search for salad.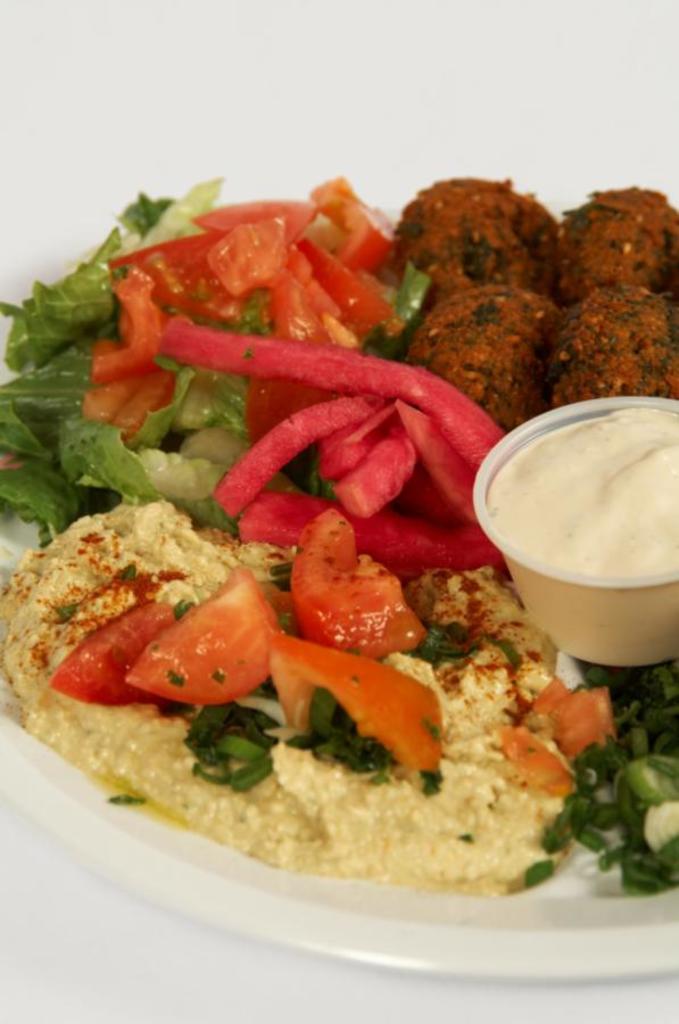
Found at <box>0,173,506,790</box>.
